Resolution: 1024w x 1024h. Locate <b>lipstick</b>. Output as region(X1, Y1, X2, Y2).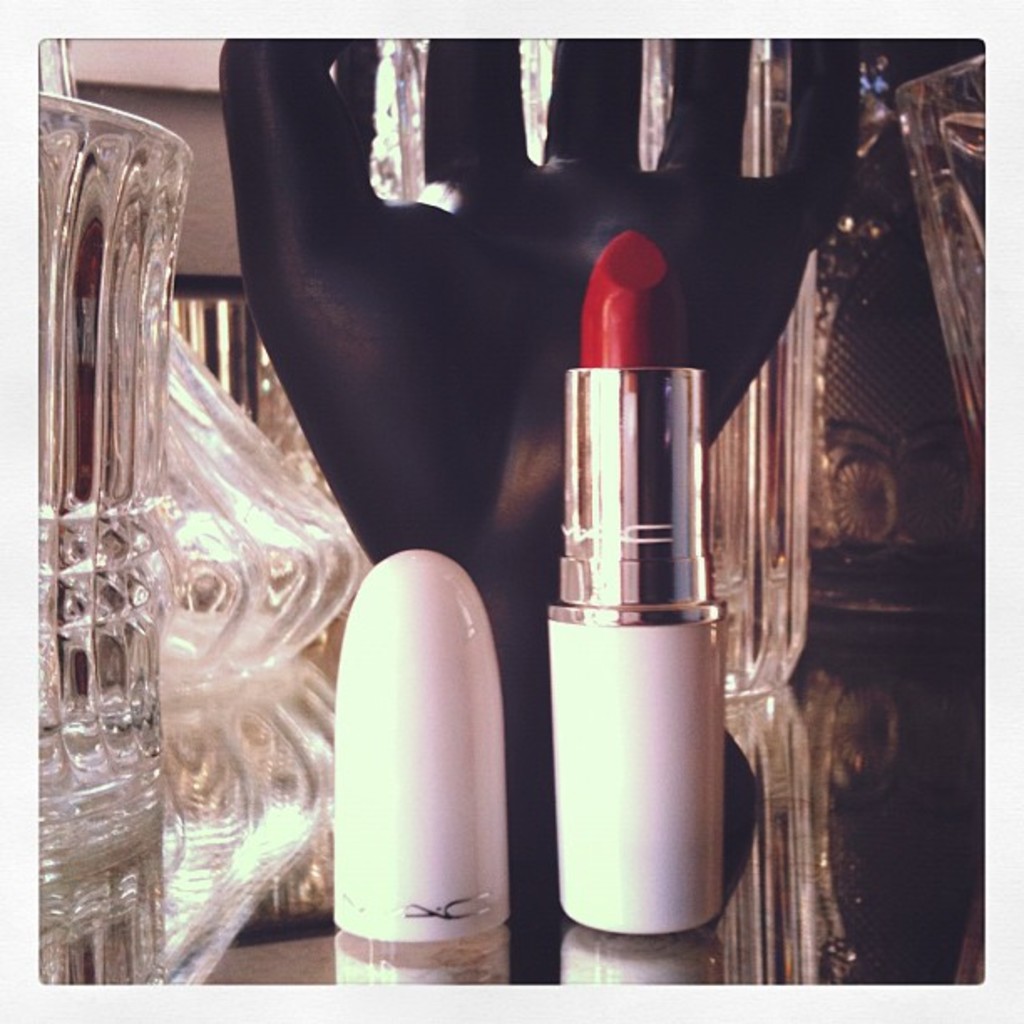
region(545, 223, 721, 937).
